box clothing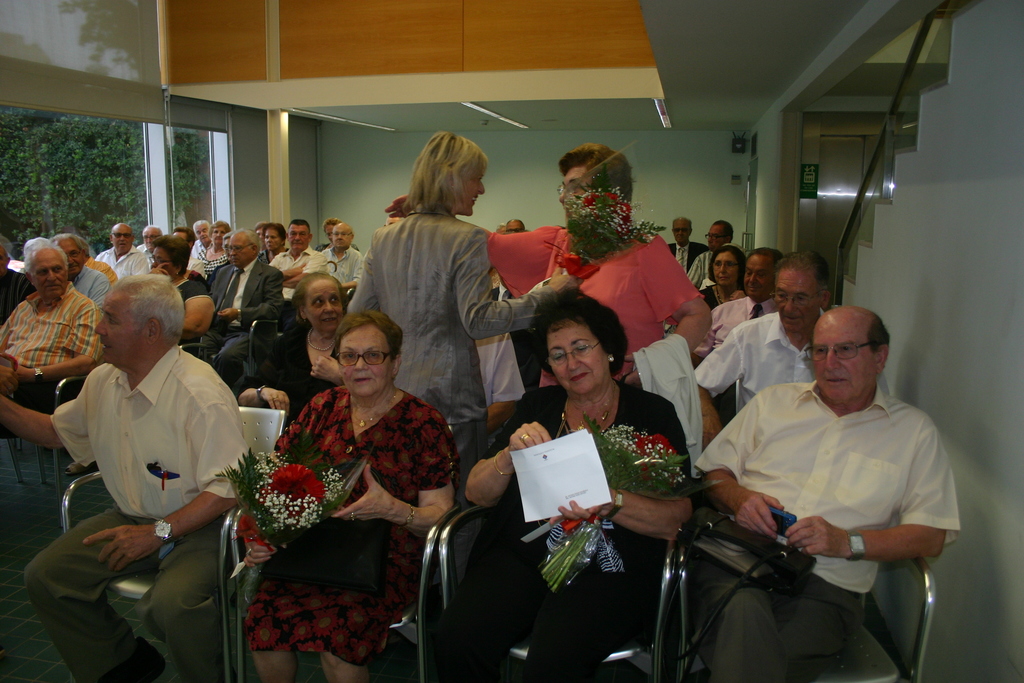
<box>9,258,26,273</box>
